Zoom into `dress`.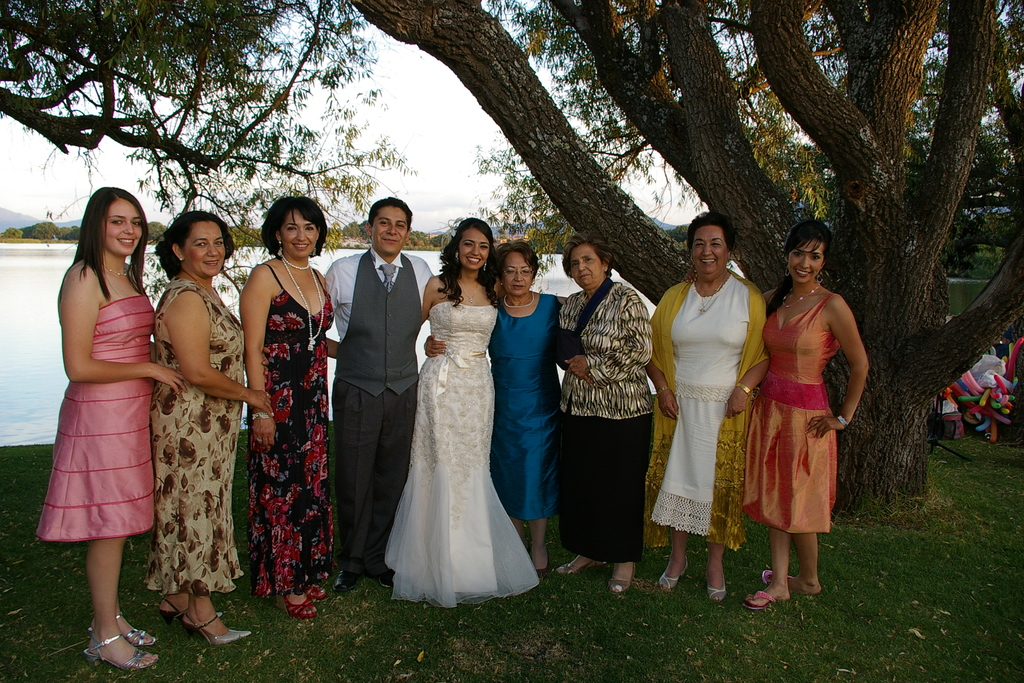
Zoom target: box=[36, 259, 157, 541].
